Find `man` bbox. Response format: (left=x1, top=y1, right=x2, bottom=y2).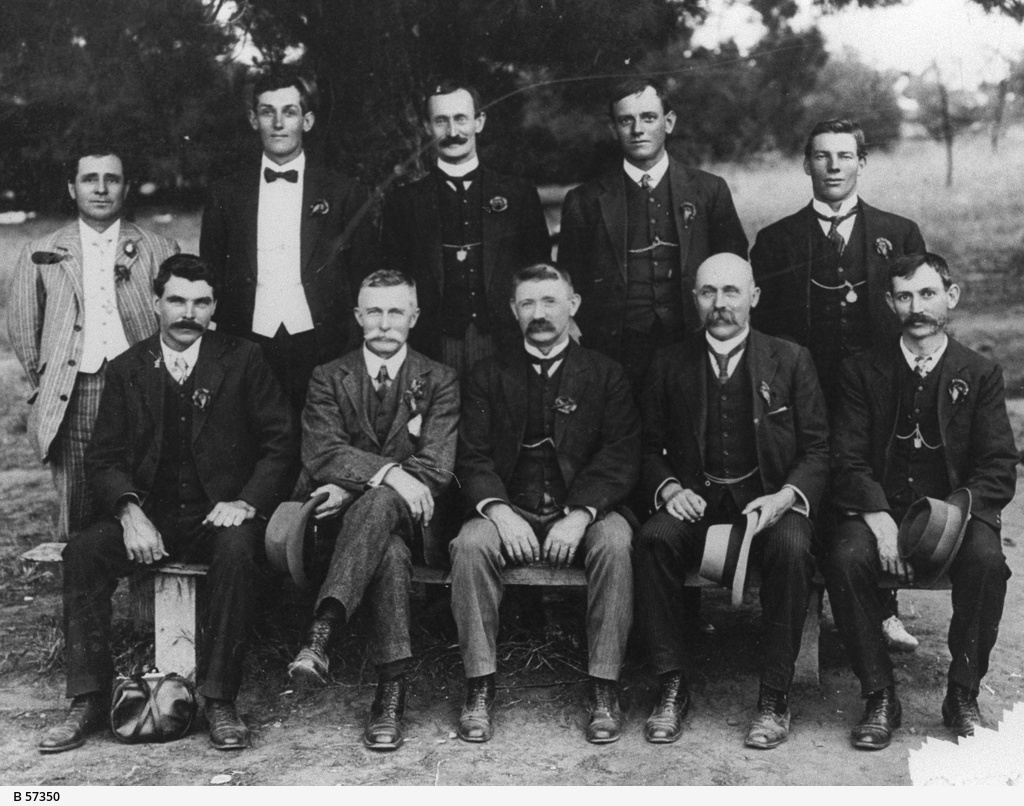
(left=751, top=120, right=926, bottom=369).
